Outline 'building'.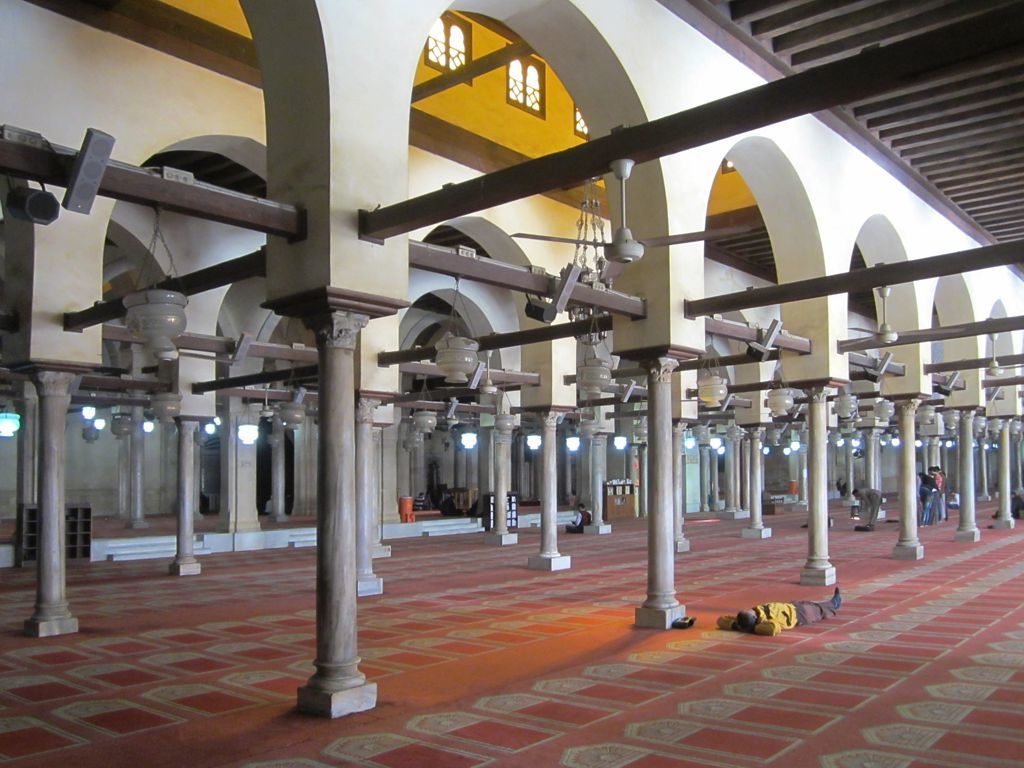
Outline: {"left": 0, "top": 0, "right": 1023, "bottom": 767}.
